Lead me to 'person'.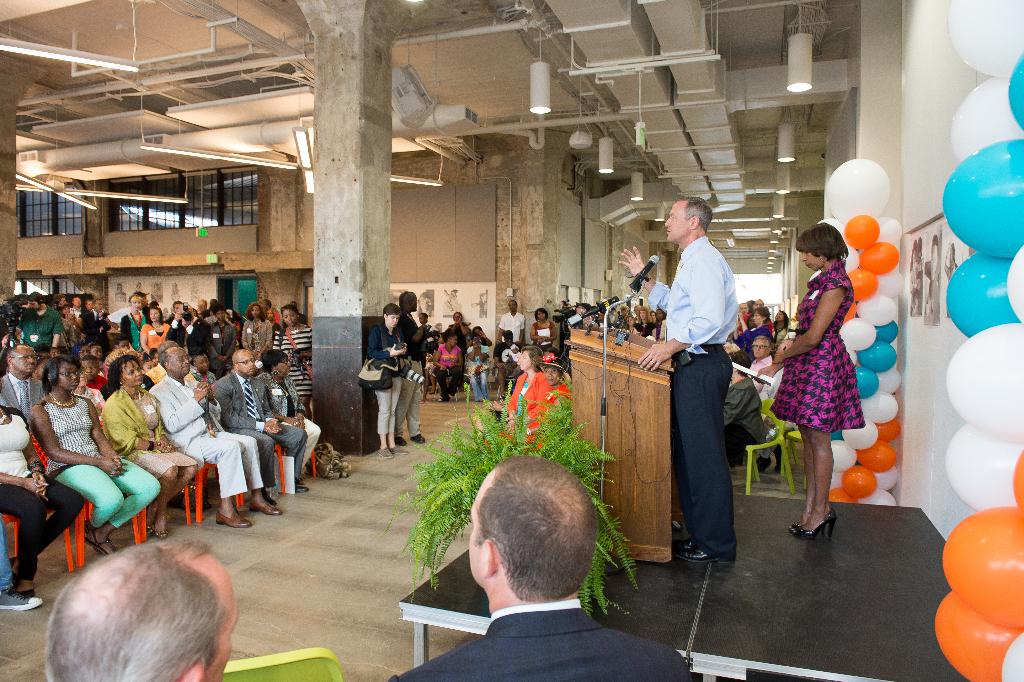
Lead to 201 306 239 378.
